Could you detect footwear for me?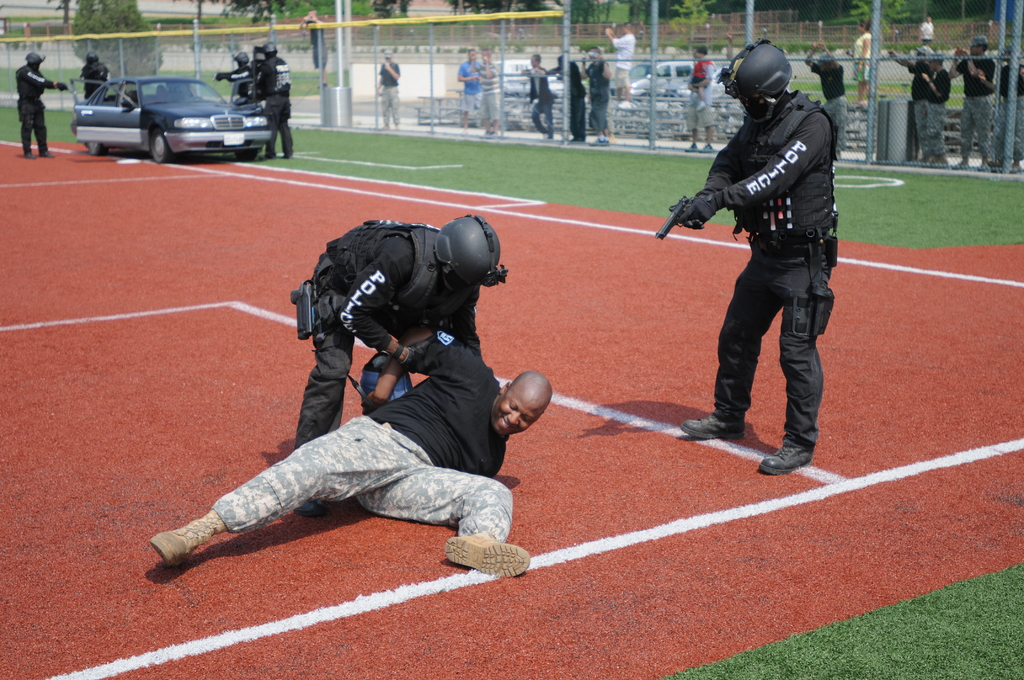
Detection result: x1=152, y1=524, x2=198, y2=571.
